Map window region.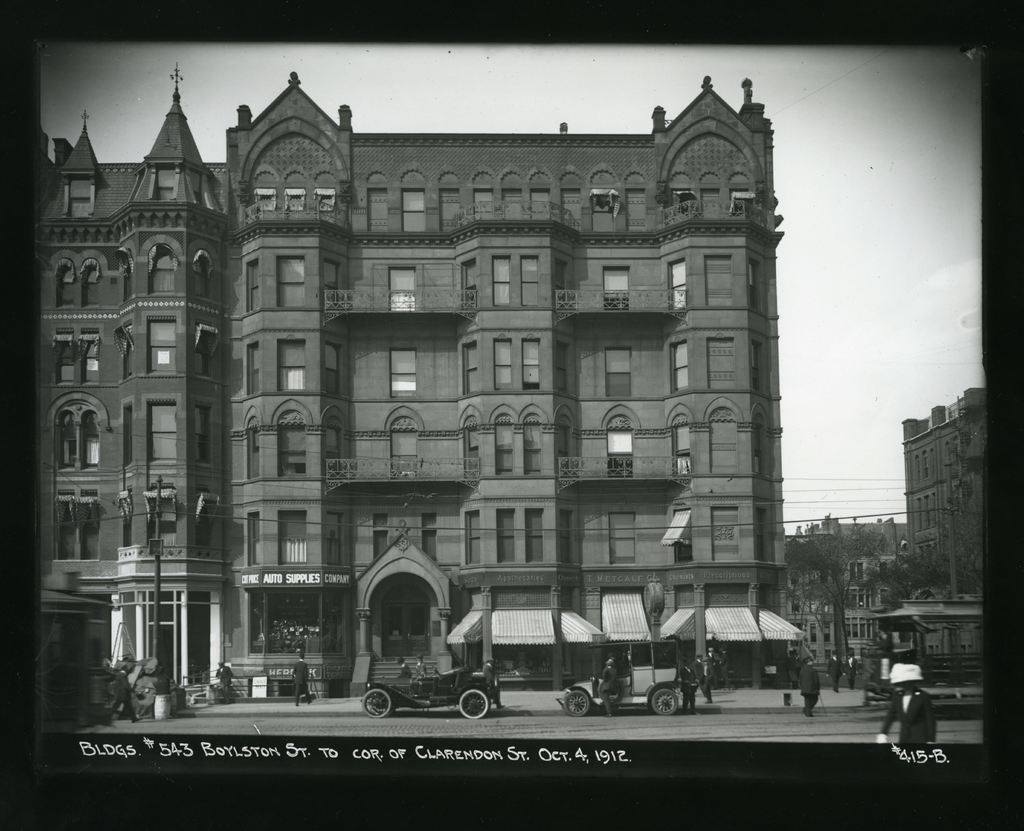
Mapped to l=466, t=511, r=482, b=563.
